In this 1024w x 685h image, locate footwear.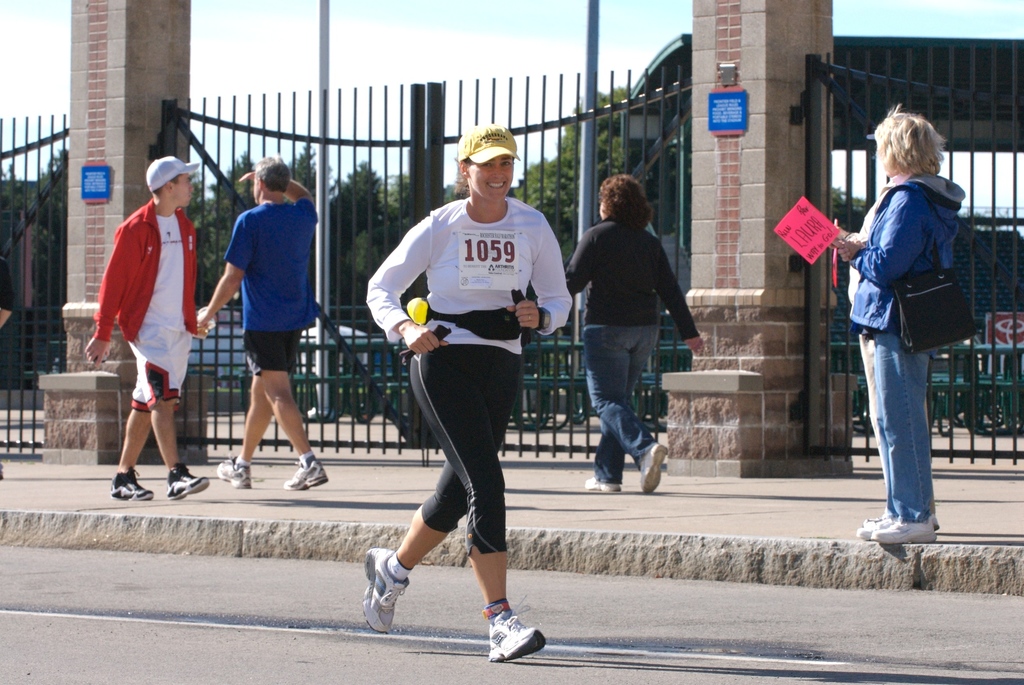
Bounding box: (x1=488, y1=602, x2=546, y2=666).
